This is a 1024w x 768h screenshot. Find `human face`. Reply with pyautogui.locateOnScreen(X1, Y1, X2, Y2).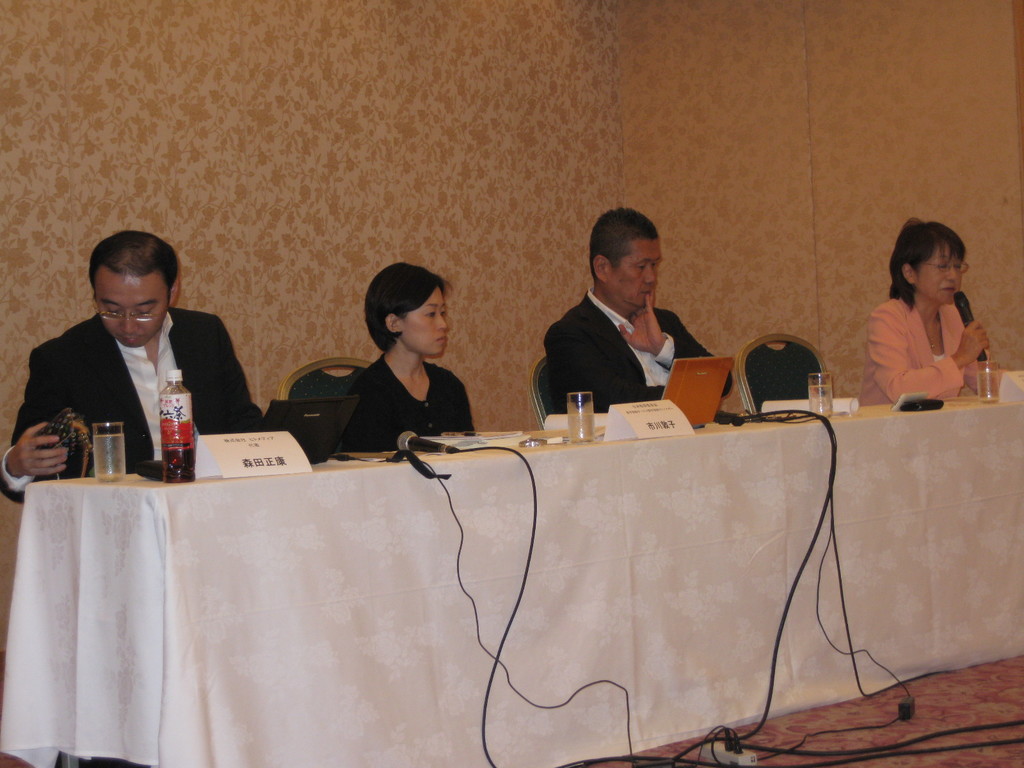
pyautogui.locateOnScreen(611, 237, 659, 309).
